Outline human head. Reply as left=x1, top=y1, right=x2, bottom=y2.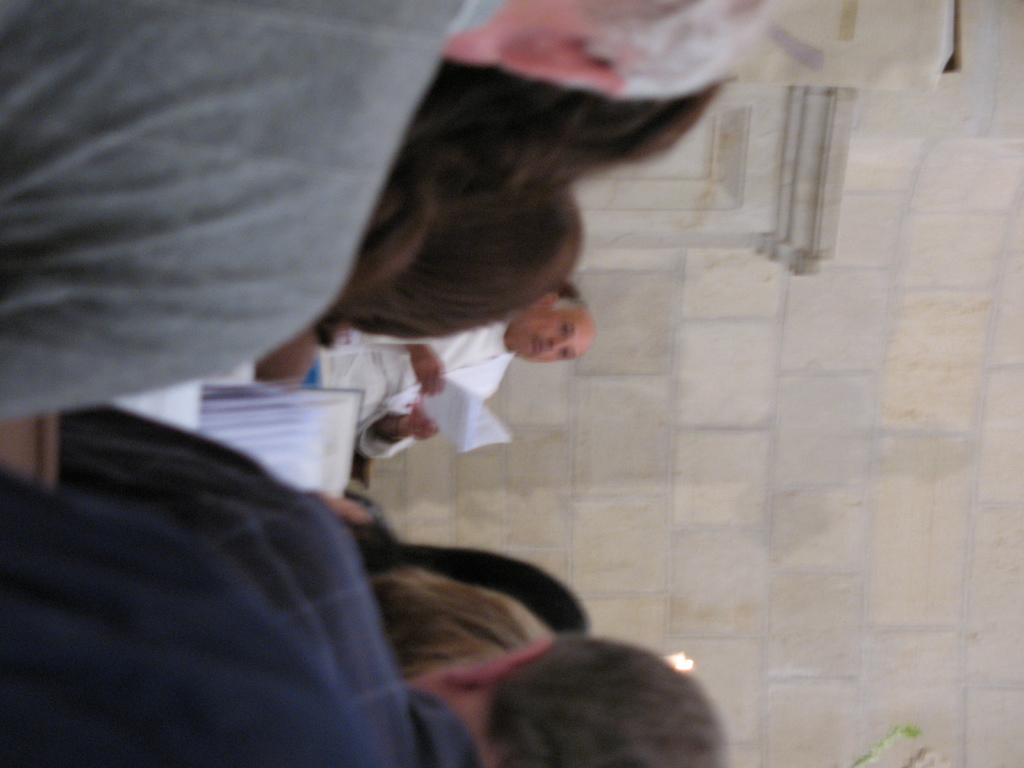
left=372, top=580, right=560, bottom=684.
